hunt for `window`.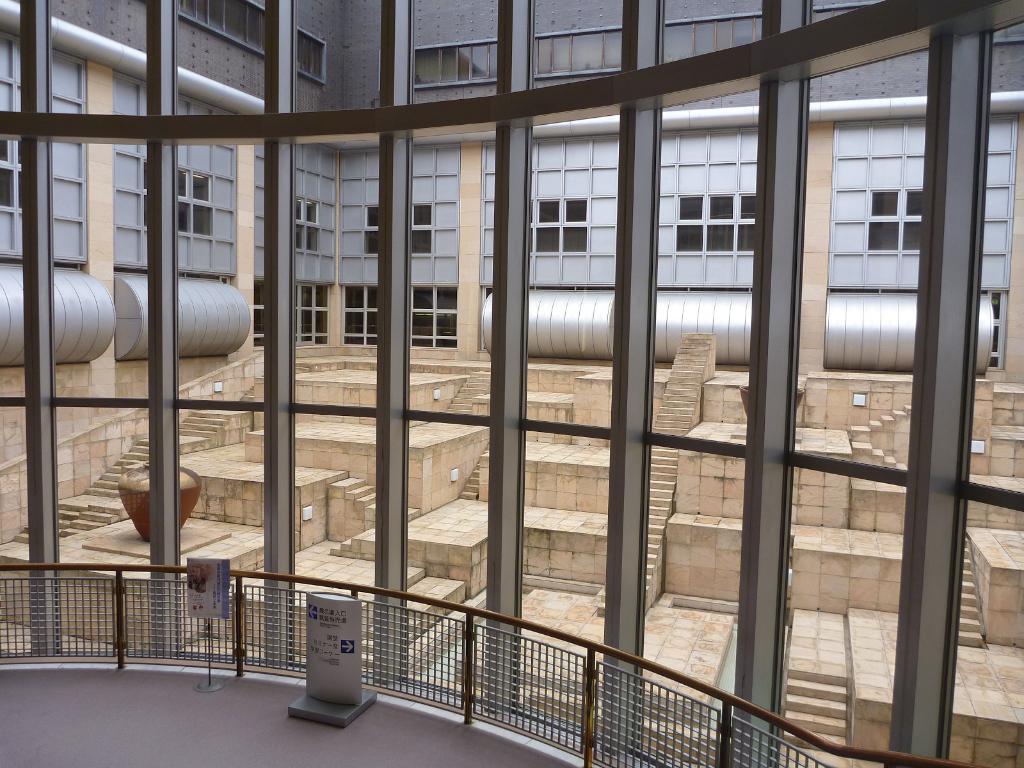
Hunted down at (x1=291, y1=25, x2=324, y2=78).
